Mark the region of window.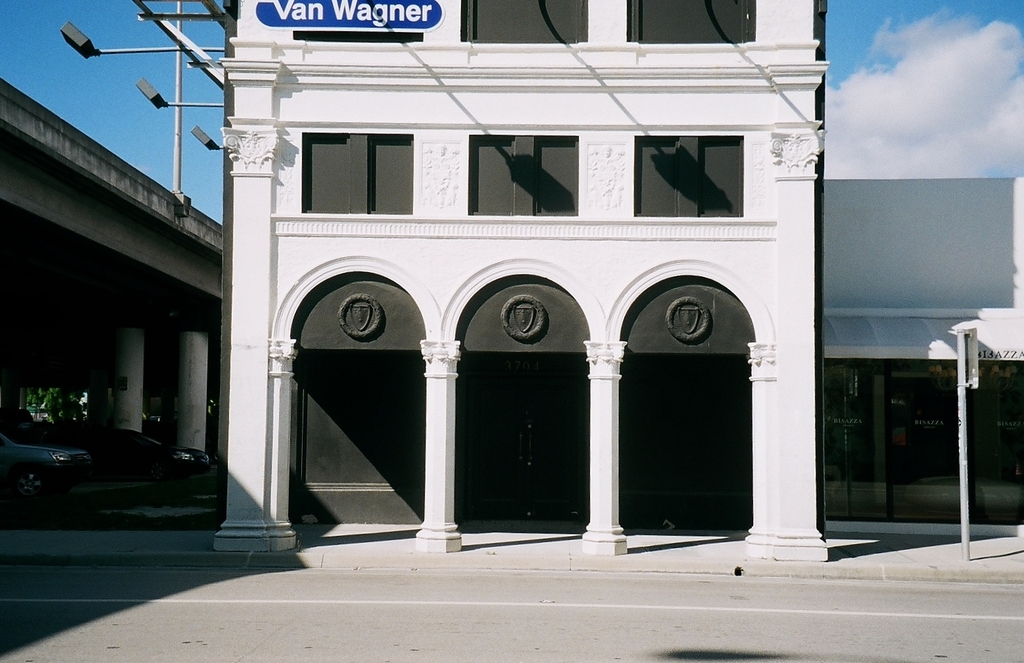
Region: {"left": 451, "top": 0, "right": 596, "bottom": 49}.
